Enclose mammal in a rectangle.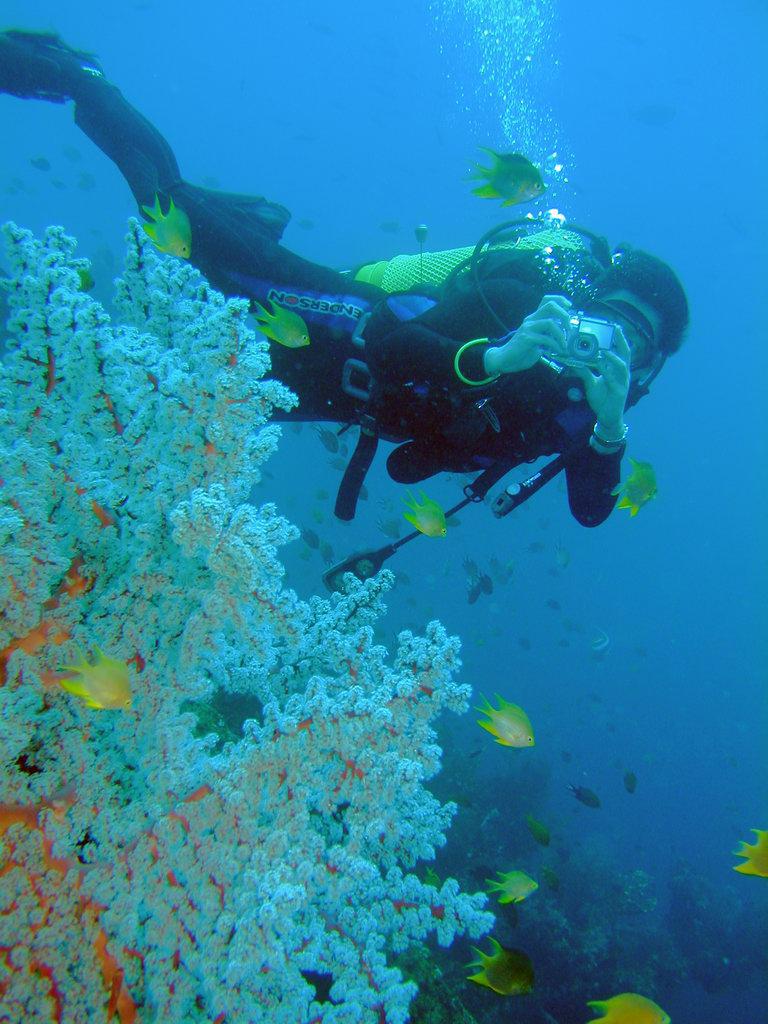
x1=0, y1=27, x2=693, y2=529.
